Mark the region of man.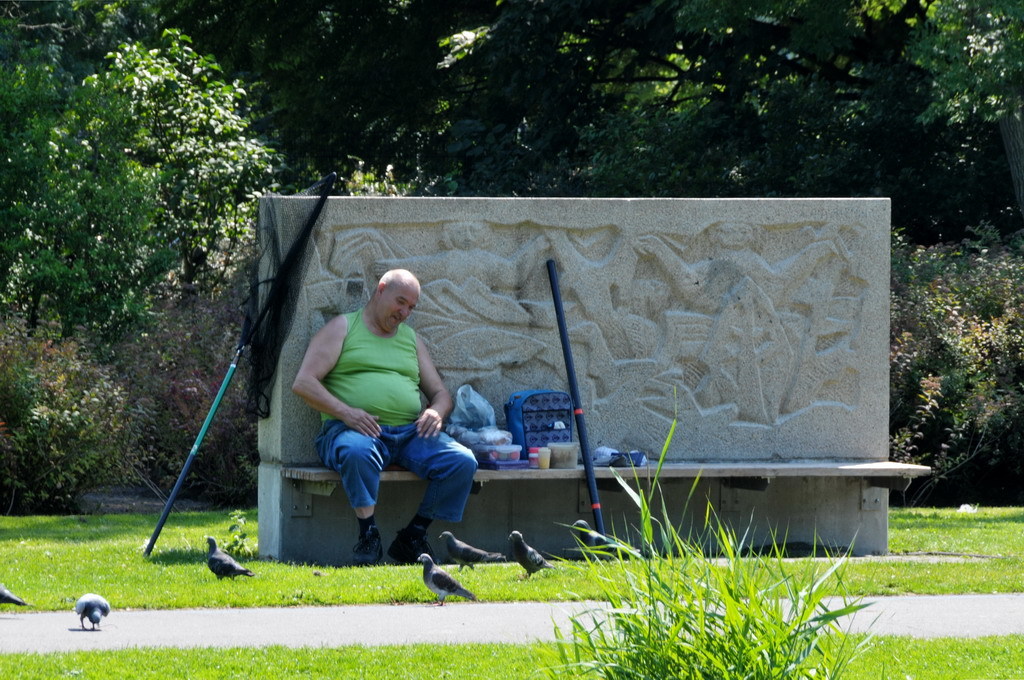
Region: {"left": 290, "top": 265, "right": 478, "bottom": 570}.
